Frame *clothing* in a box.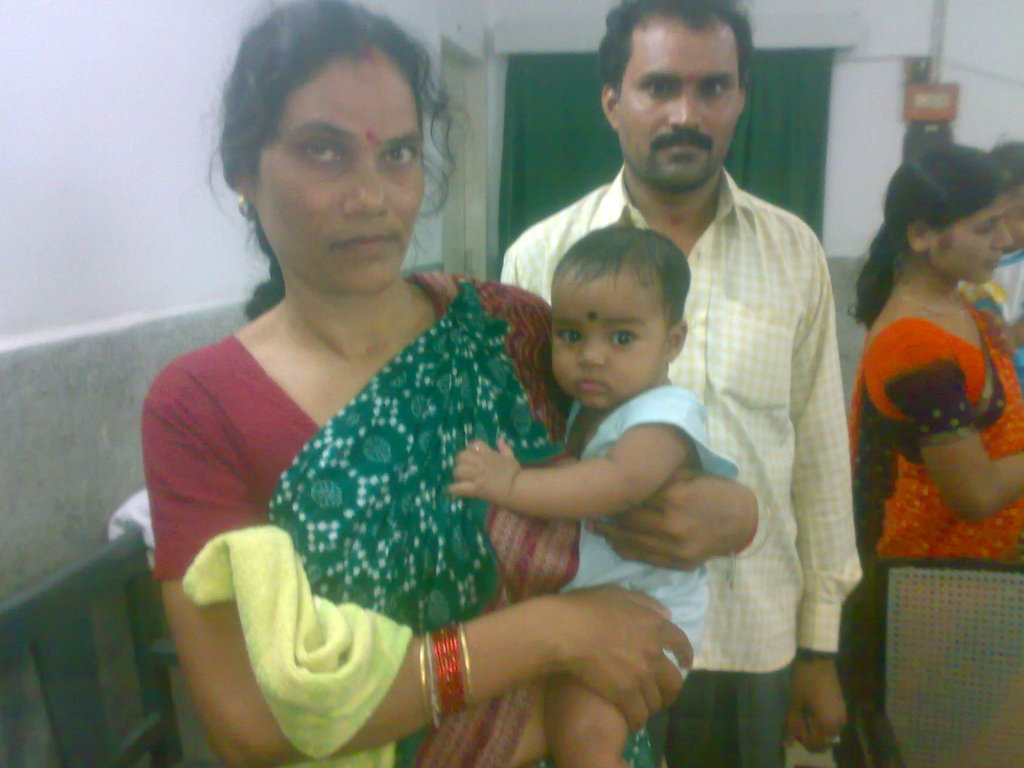
bbox(970, 248, 1023, 381).
